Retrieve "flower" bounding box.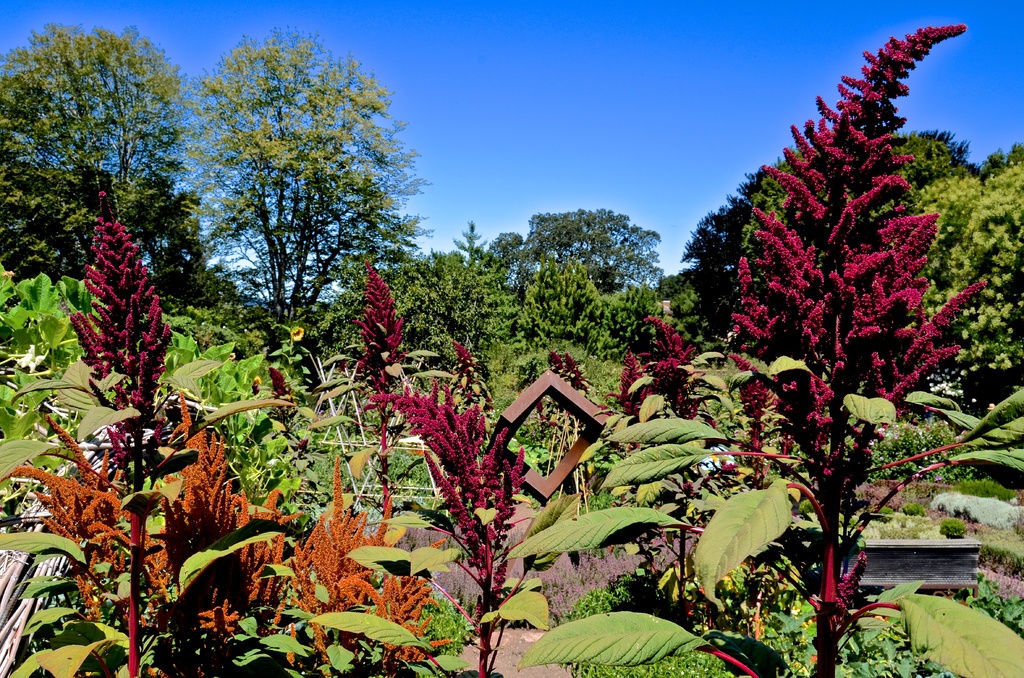
Bounding box: bbox(355, 375, 534, 615).
